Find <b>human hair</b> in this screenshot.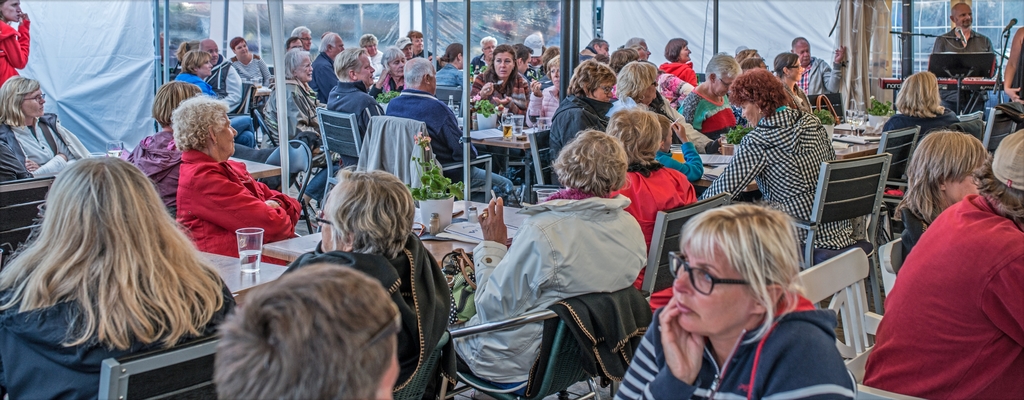
The bounding box for <b>human hair</b> is bbox=(319, 32, 337, 54).
